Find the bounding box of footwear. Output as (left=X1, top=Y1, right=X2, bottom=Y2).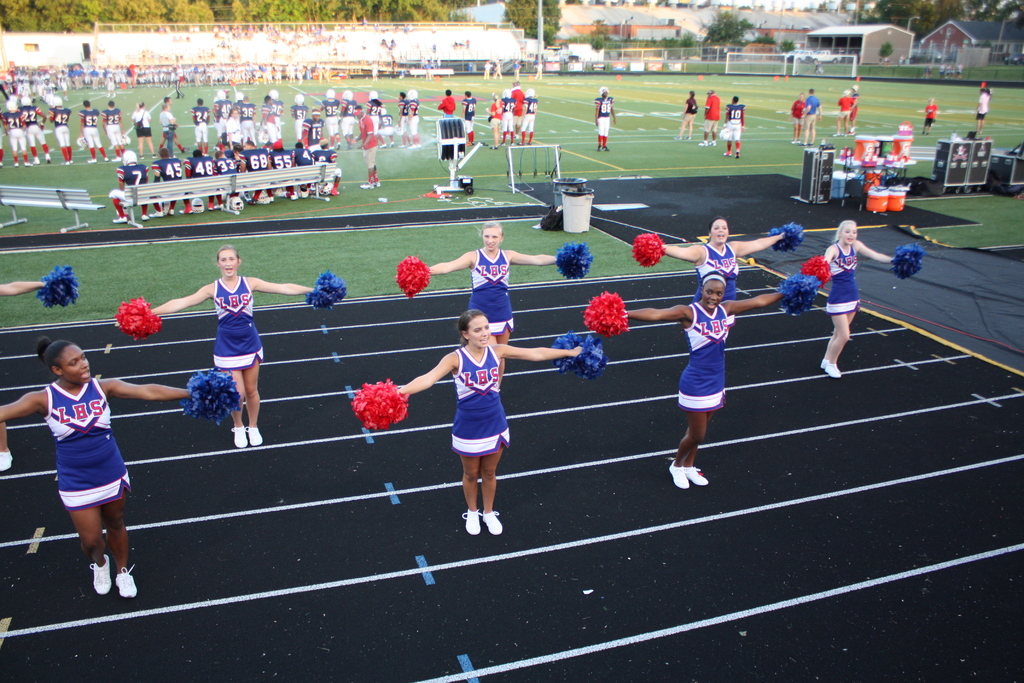
(left=359, top=184, right=370, bottom=188).
